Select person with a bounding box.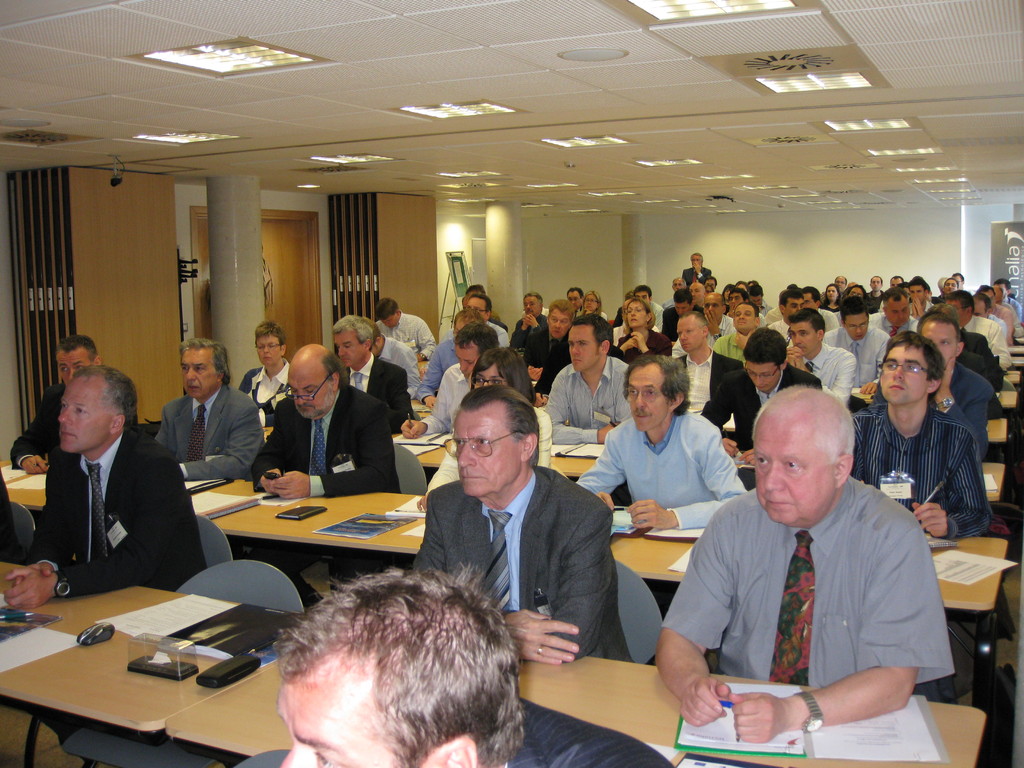
x1=780 y1=305 x2=852 y2=412.
